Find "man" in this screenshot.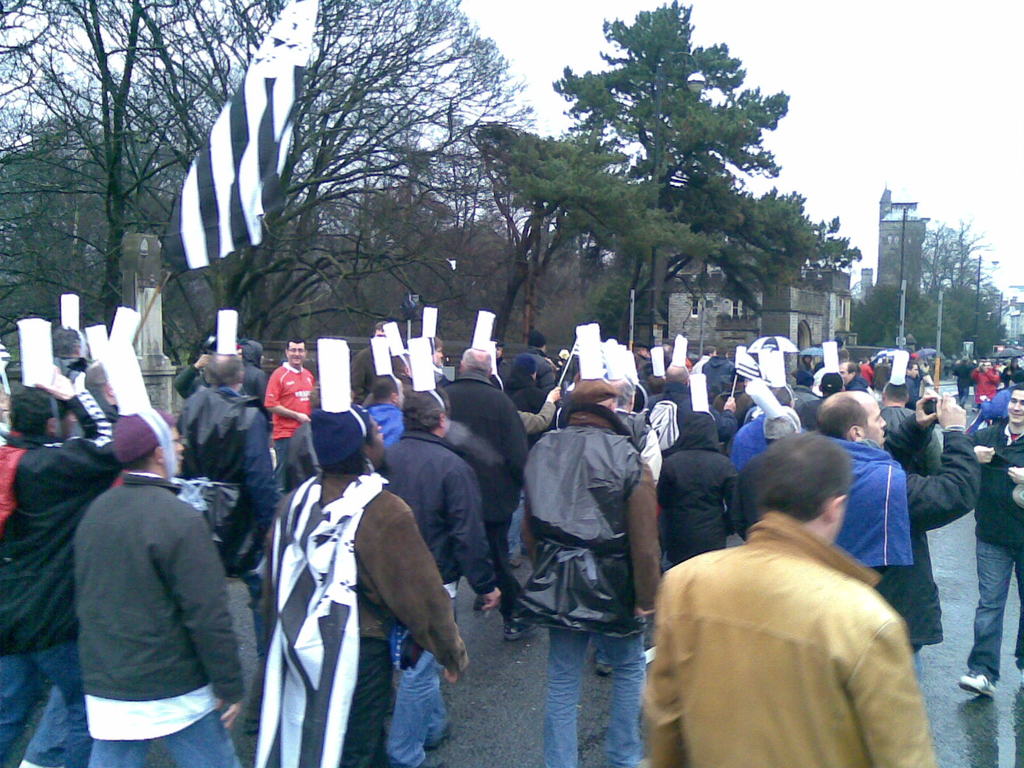
The bounding box for "man" is (x1=83, y1=348, x2=131, y2=404).
